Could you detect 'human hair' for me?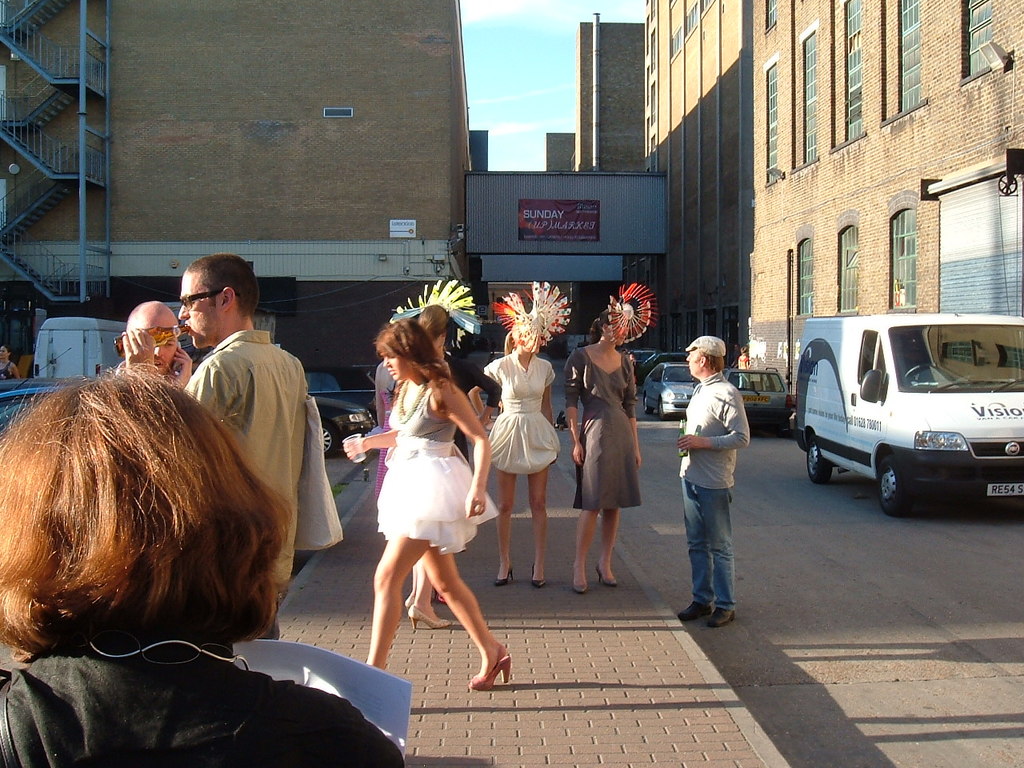
Detection result: x1=584 y1=307 x2=618 y2=345.
